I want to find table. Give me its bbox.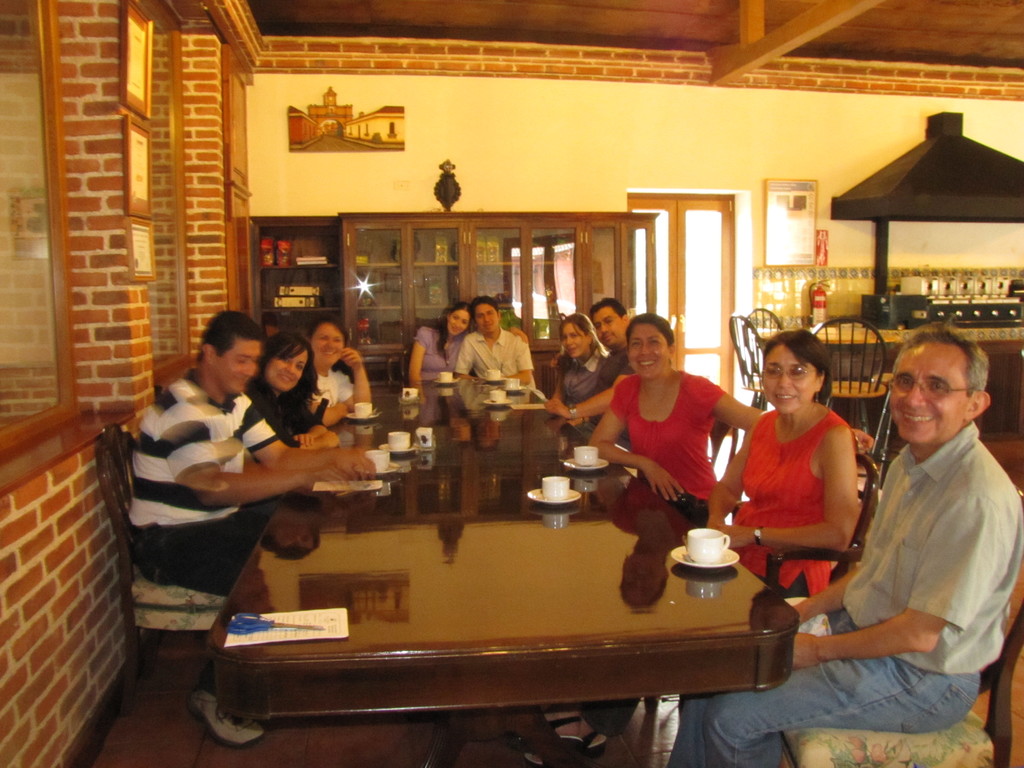
(x1=199, y1=373, x2=808, y2=767).
